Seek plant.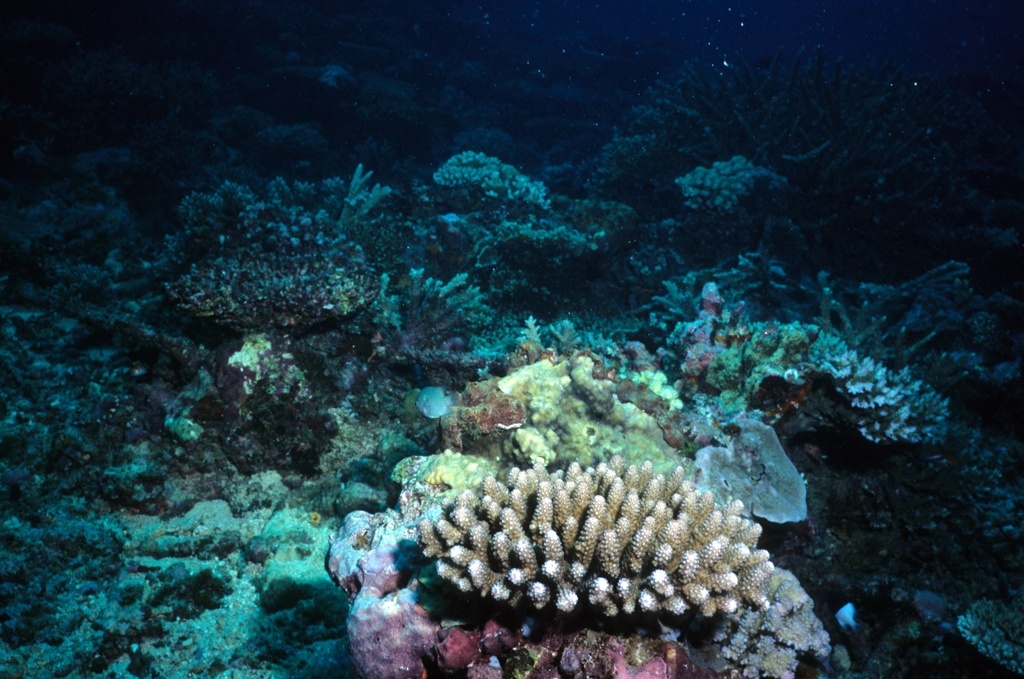
region(679, 145, 780, 217).
